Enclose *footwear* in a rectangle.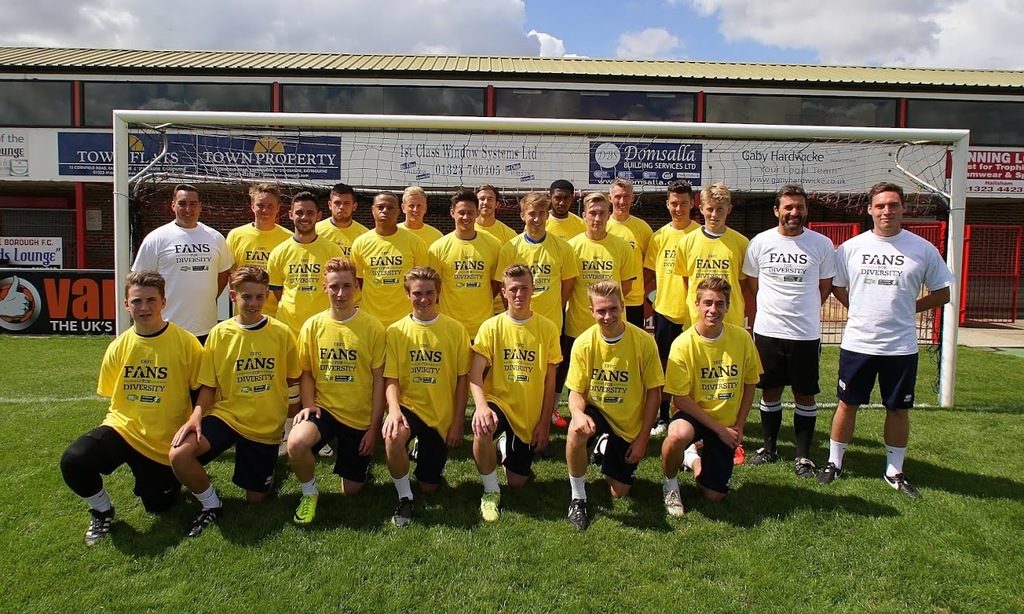
664/483/685/517.
